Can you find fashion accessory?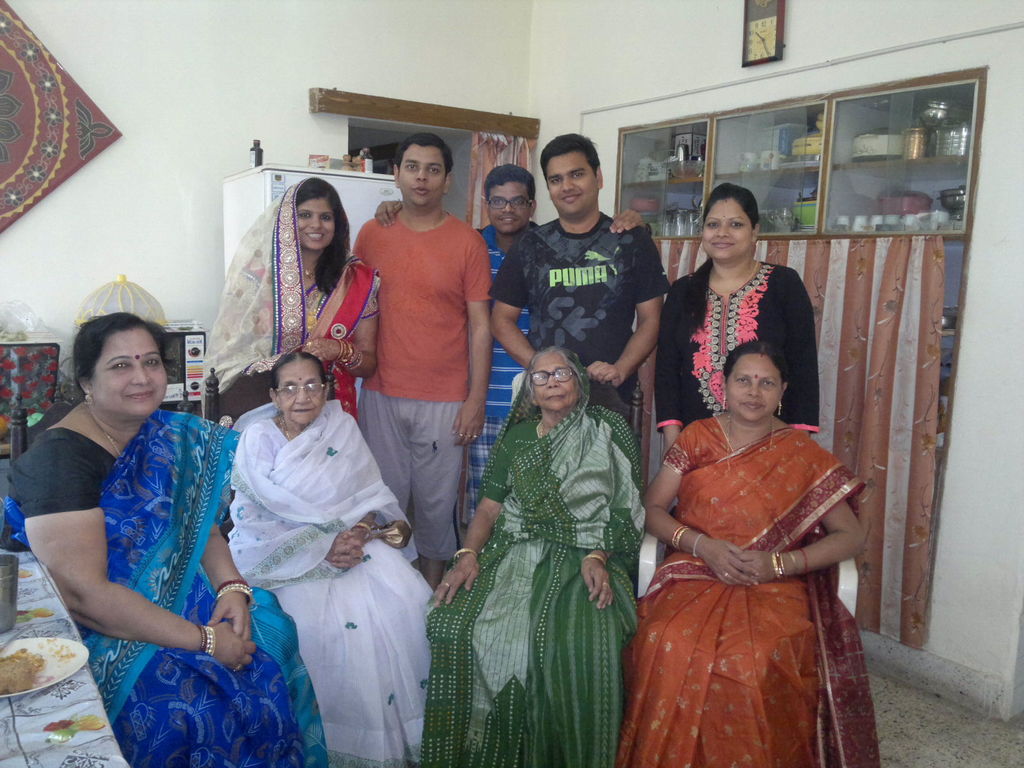
Yes, bounding box: 472, 433, 479, 438.
